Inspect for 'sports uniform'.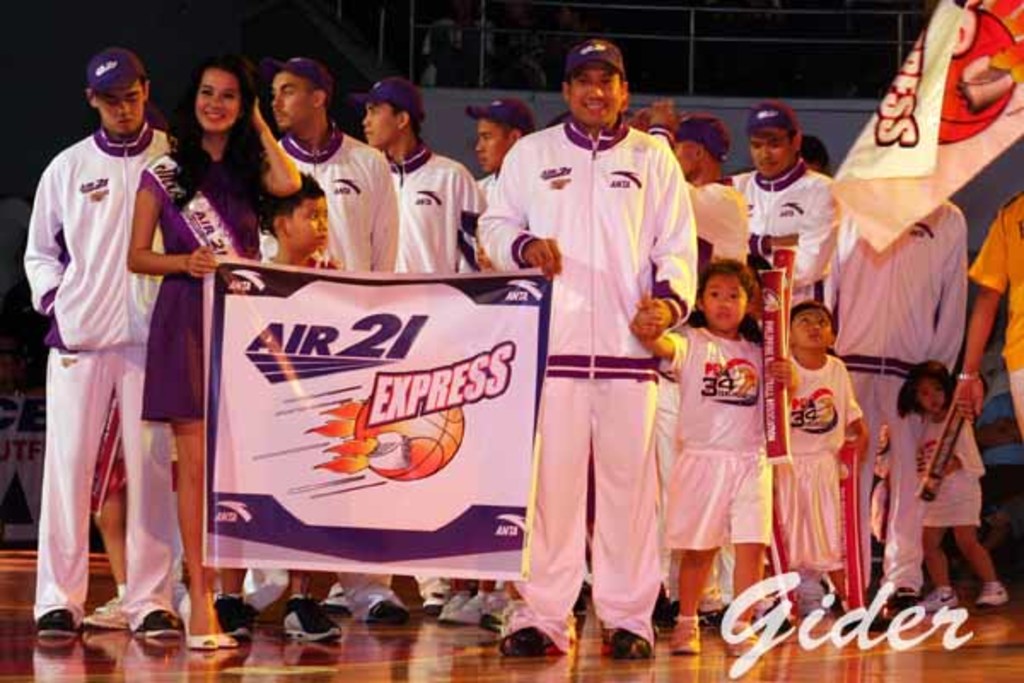
Inspection: bbox=[826, 174, 968, 572].
